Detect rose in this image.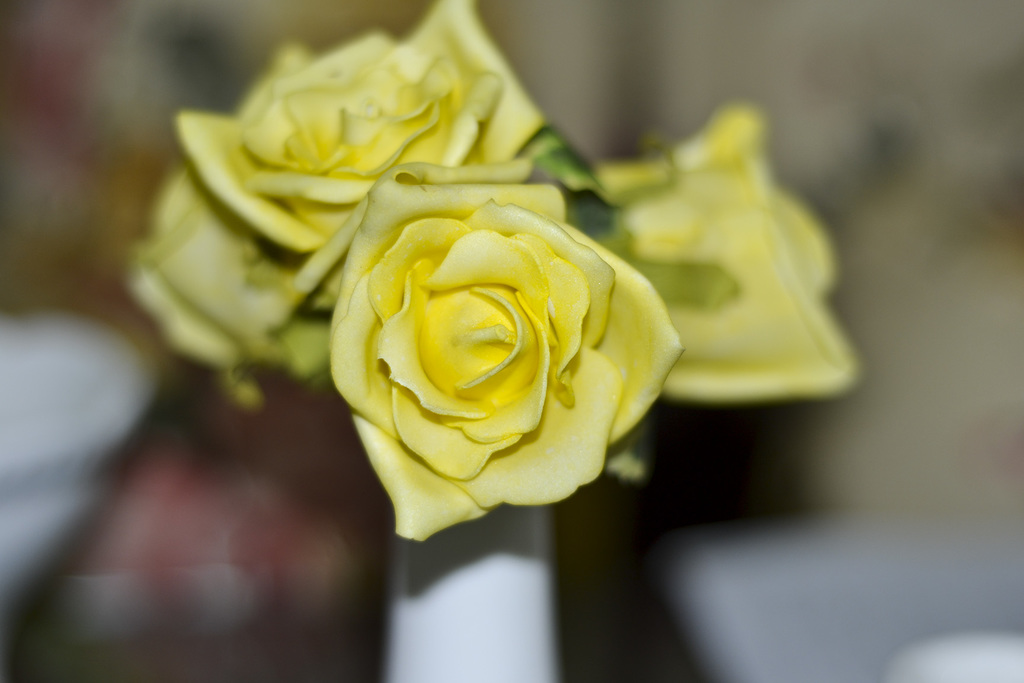
Detection: select_region(324, 168, 687, 547).
